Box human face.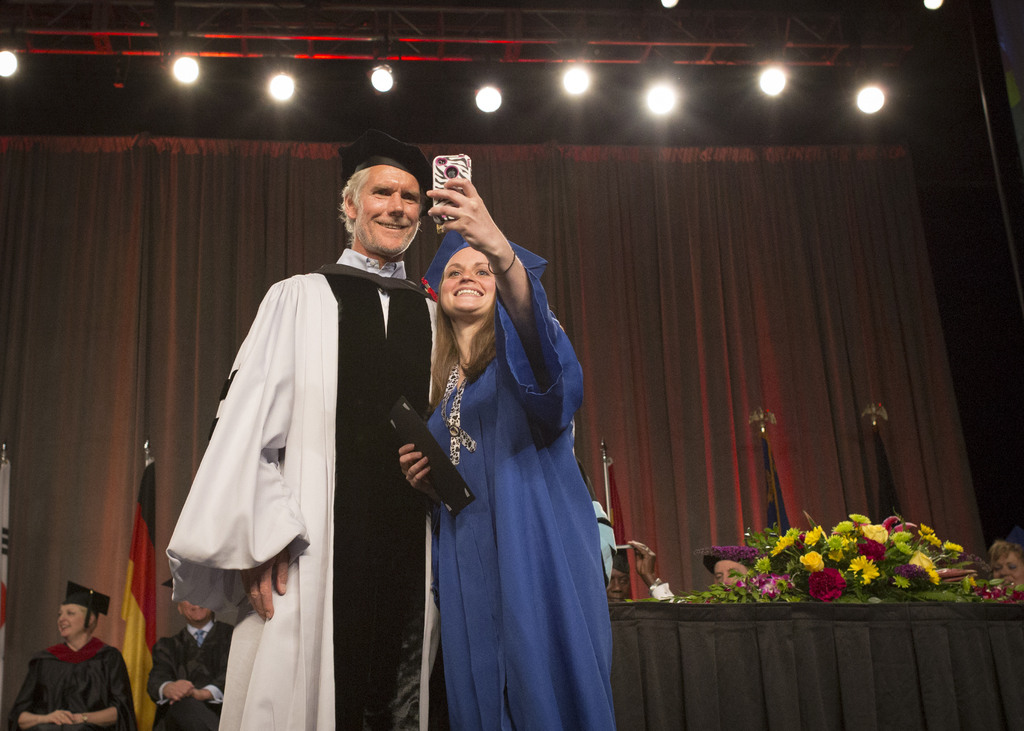
box(605, 568, 628, 602).
